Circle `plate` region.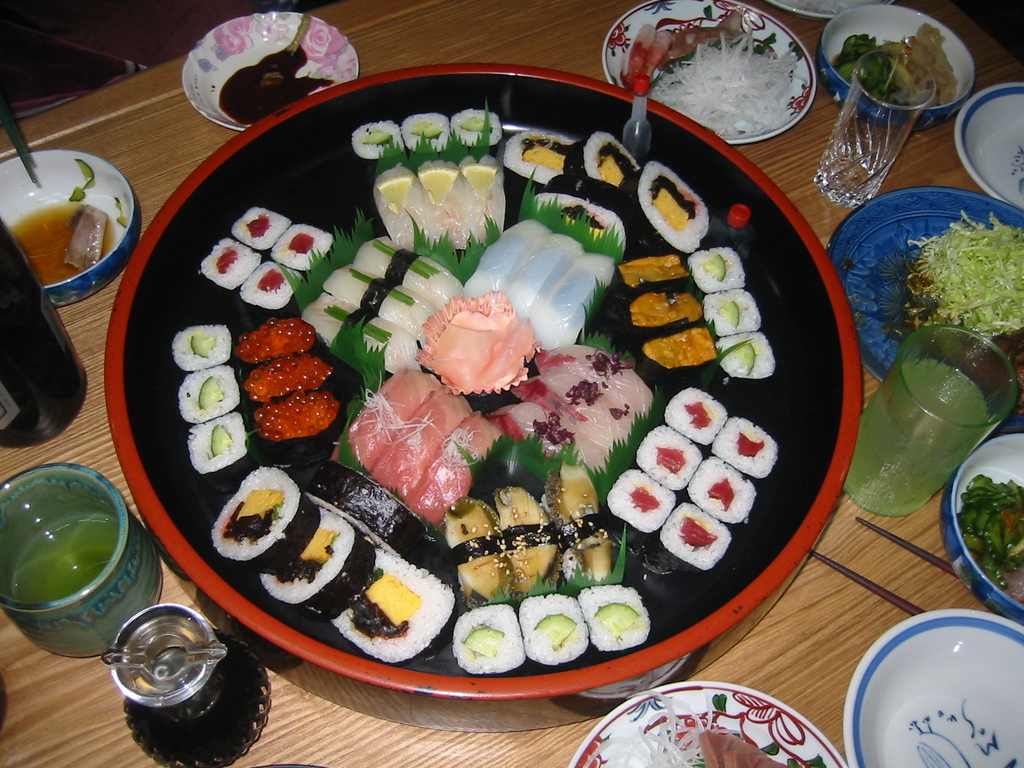
Region: <region>769, 0, 892, 24</region>.
